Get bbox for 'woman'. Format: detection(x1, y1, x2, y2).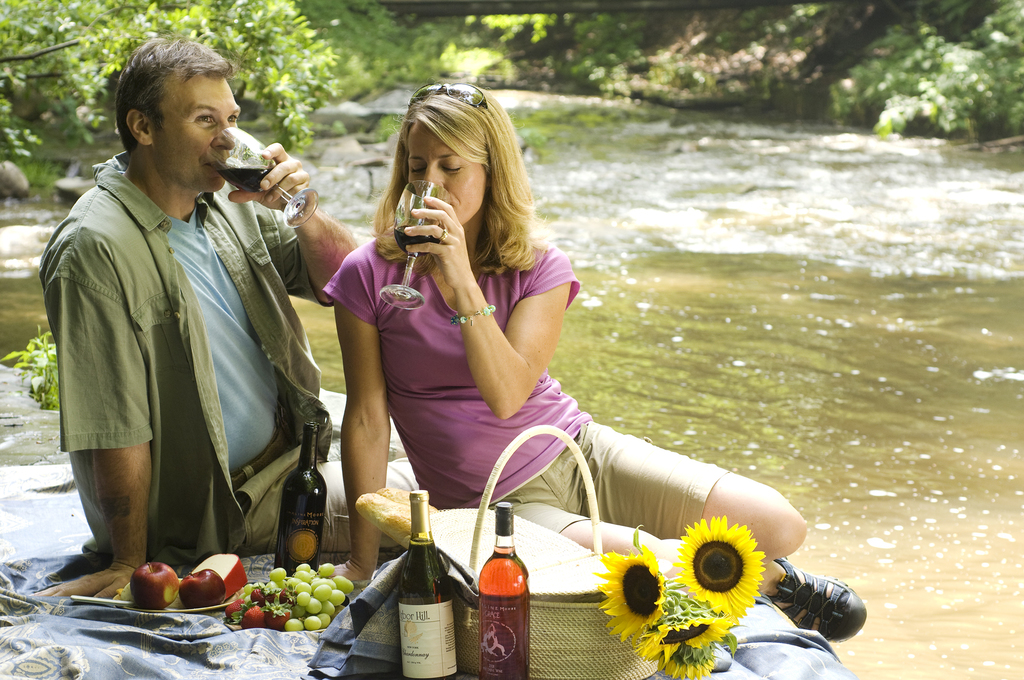
detection(326, 94, 755, 647).
